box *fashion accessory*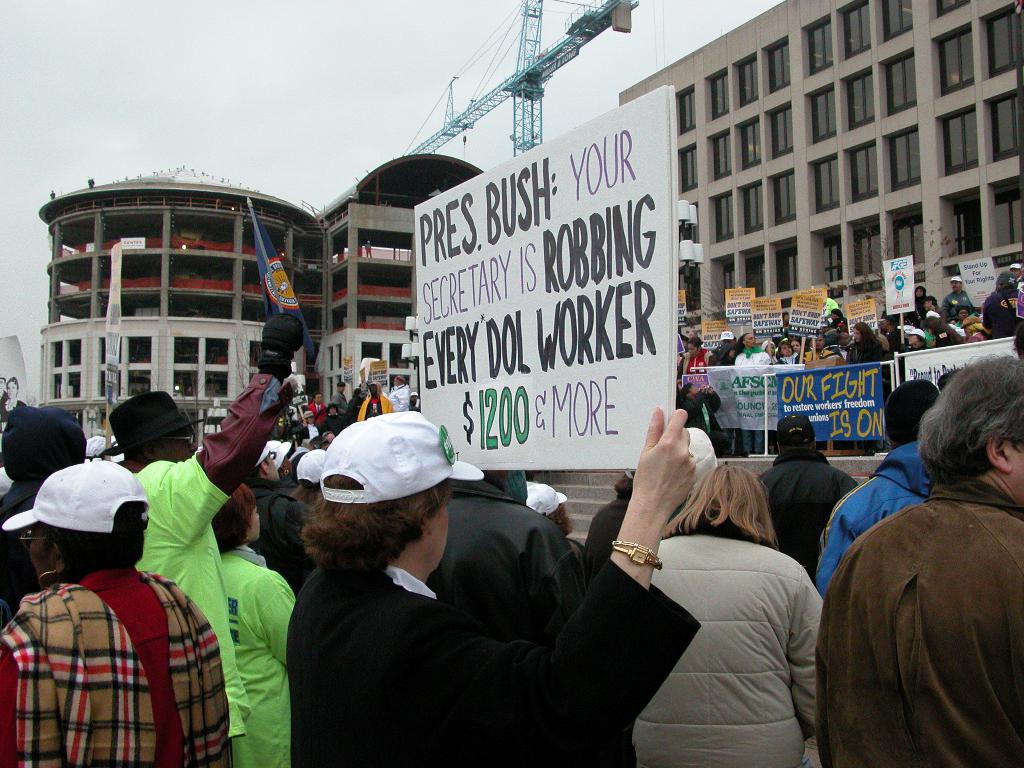
{"x1": 1011, "y1": 262, "x2": 1020, "y2": 270}
